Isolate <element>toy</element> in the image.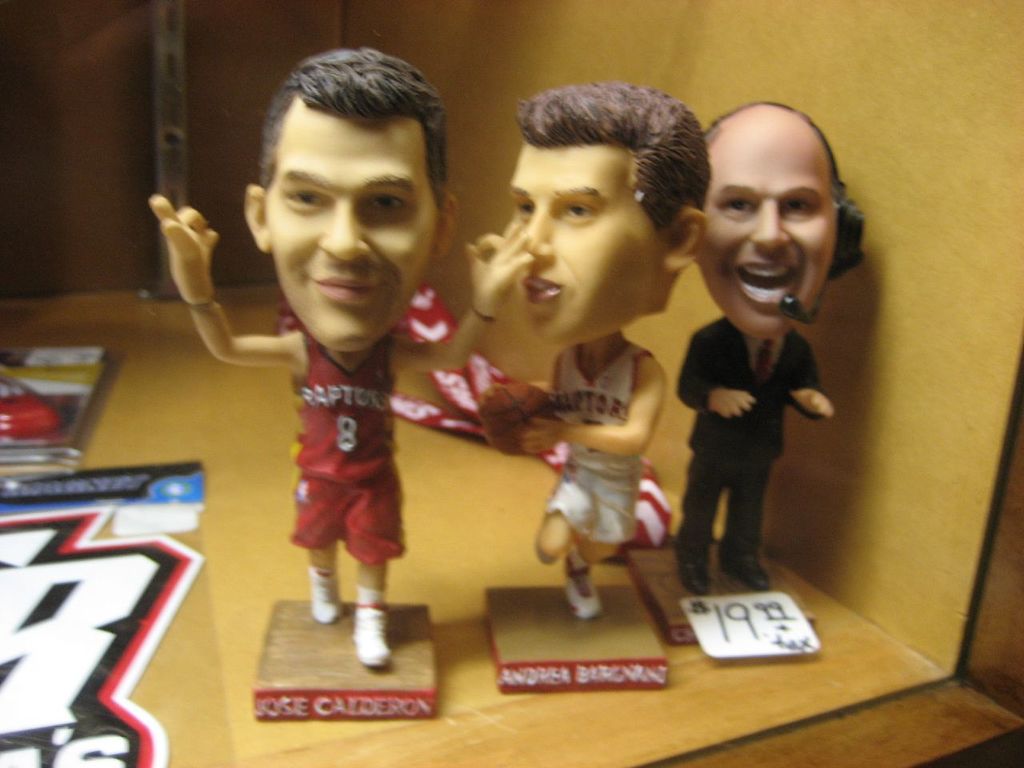
Isolated region: locate(650, 126, 870, 640).
